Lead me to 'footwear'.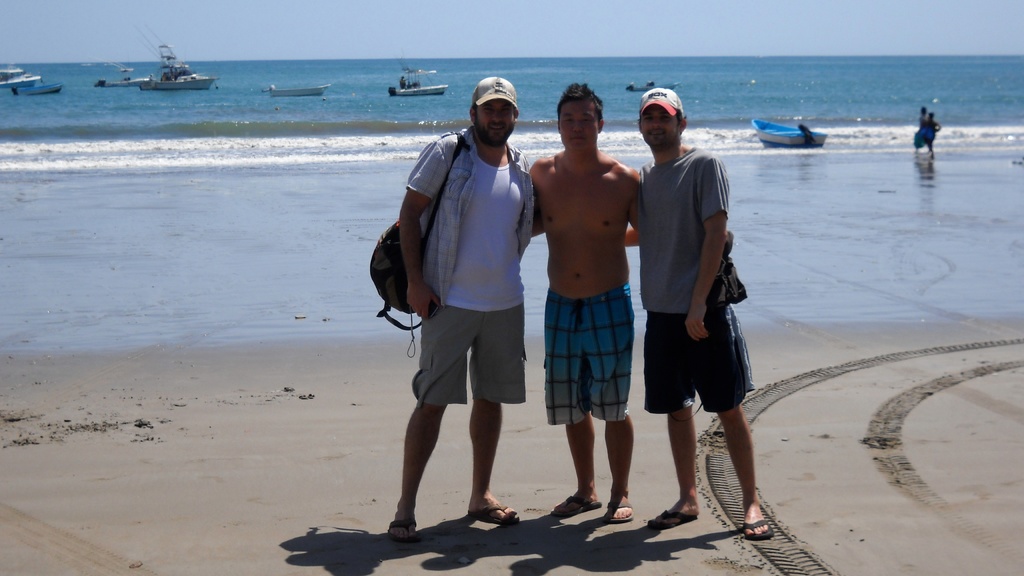
Lead to select_region(465, 501, 522, 525).
